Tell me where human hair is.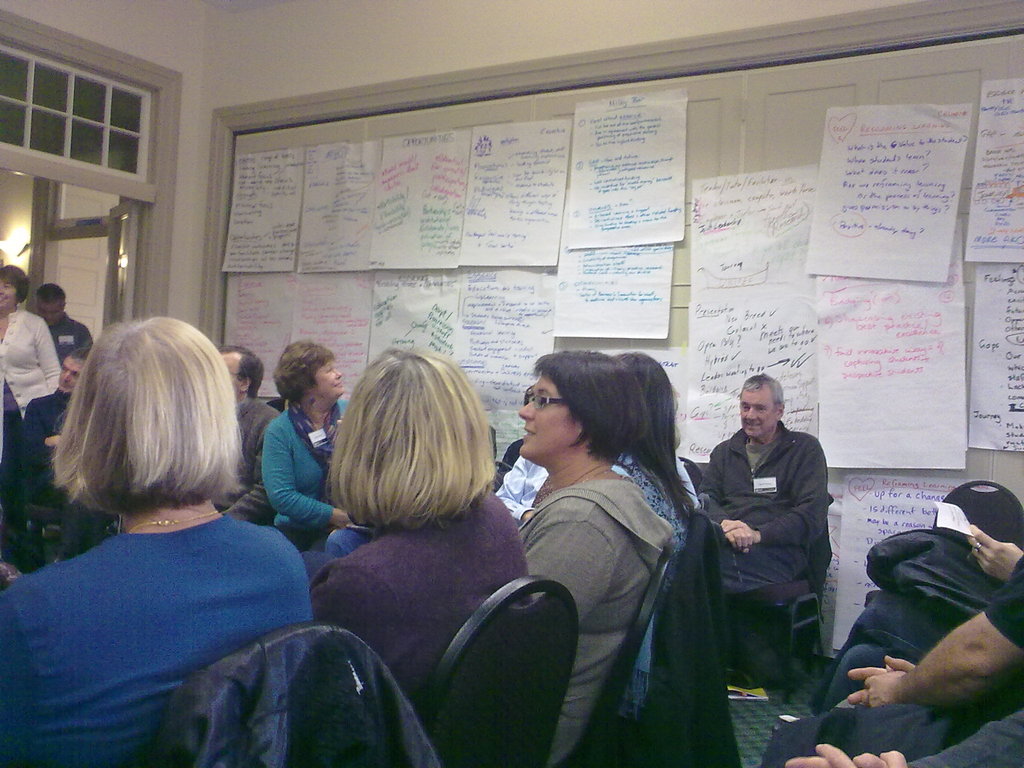
human hair is at crop(742, 372, 784, 403).
